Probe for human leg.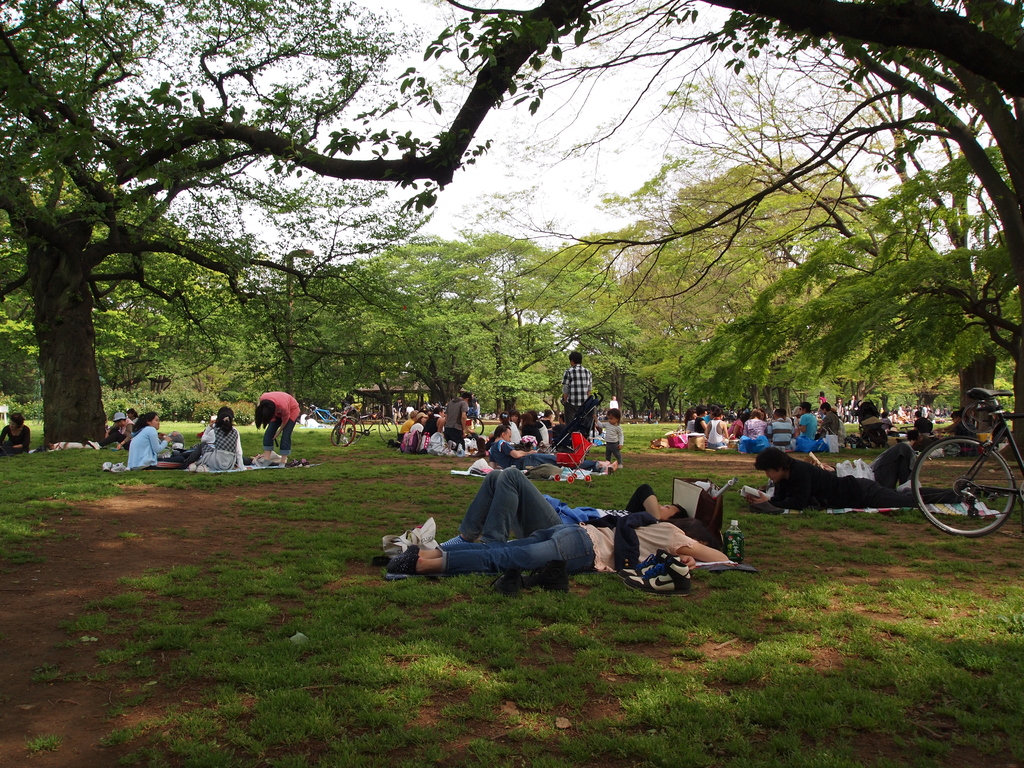
Probe result: <bbox>391, 522, 596, 572</bbox>.
